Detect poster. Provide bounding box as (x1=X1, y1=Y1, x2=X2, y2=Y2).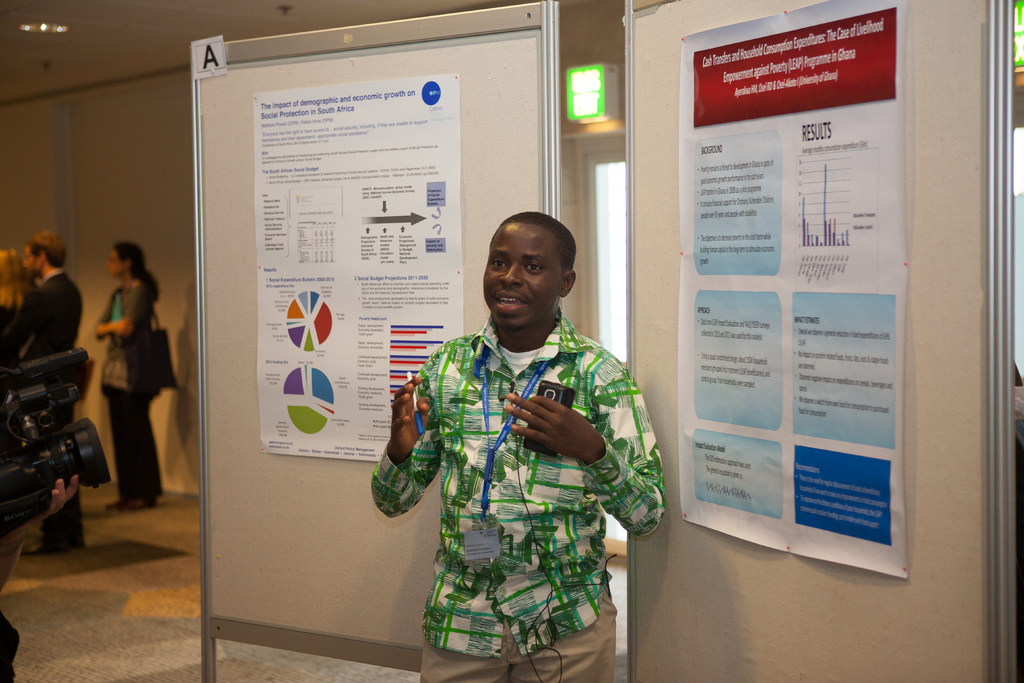
(x1=246, y1=78, x2=460, y2=462).
